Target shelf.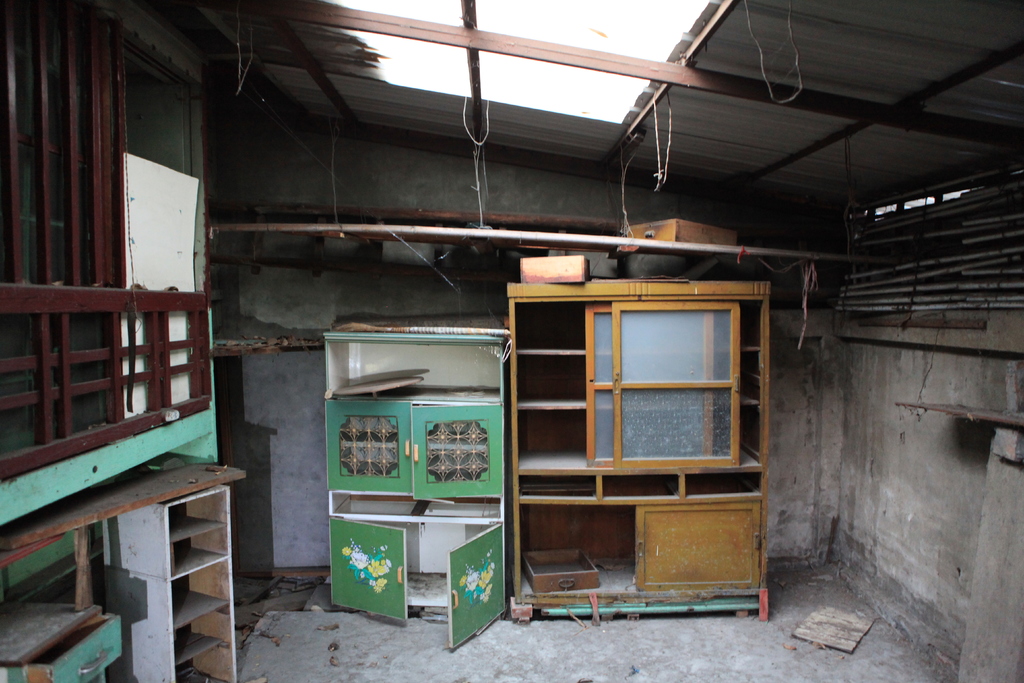
Target region: bbox(522, 413, 582, 469).
